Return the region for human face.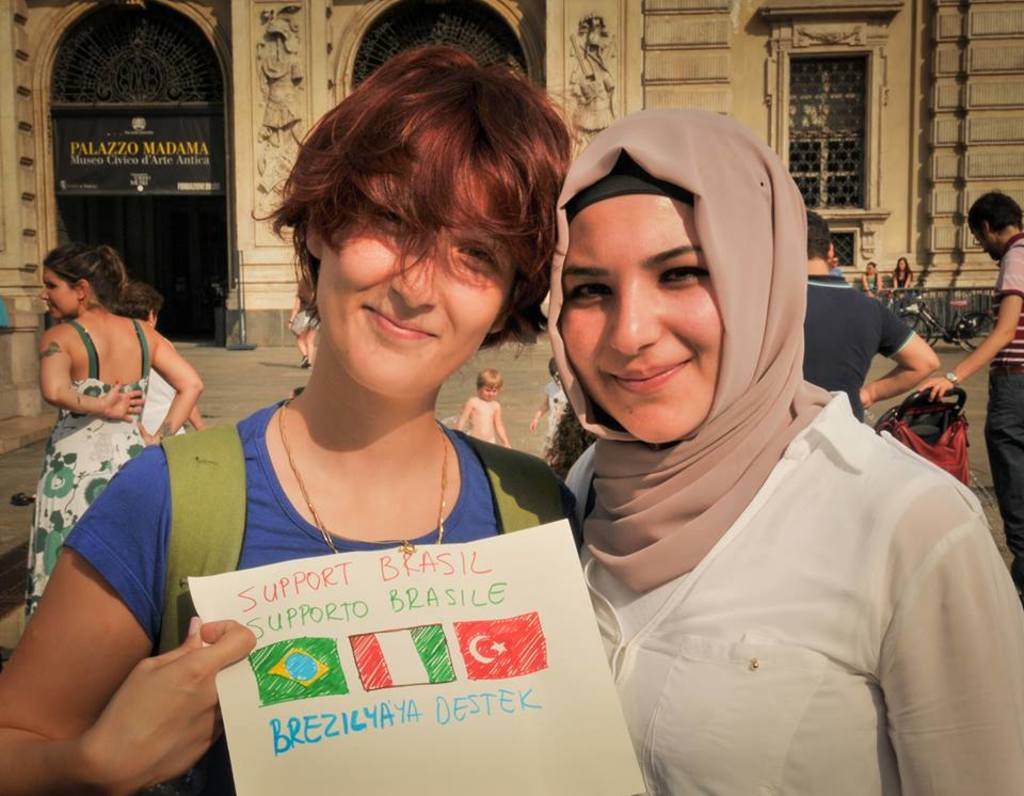
[left=559, top=193, right=726, bottom=441].
